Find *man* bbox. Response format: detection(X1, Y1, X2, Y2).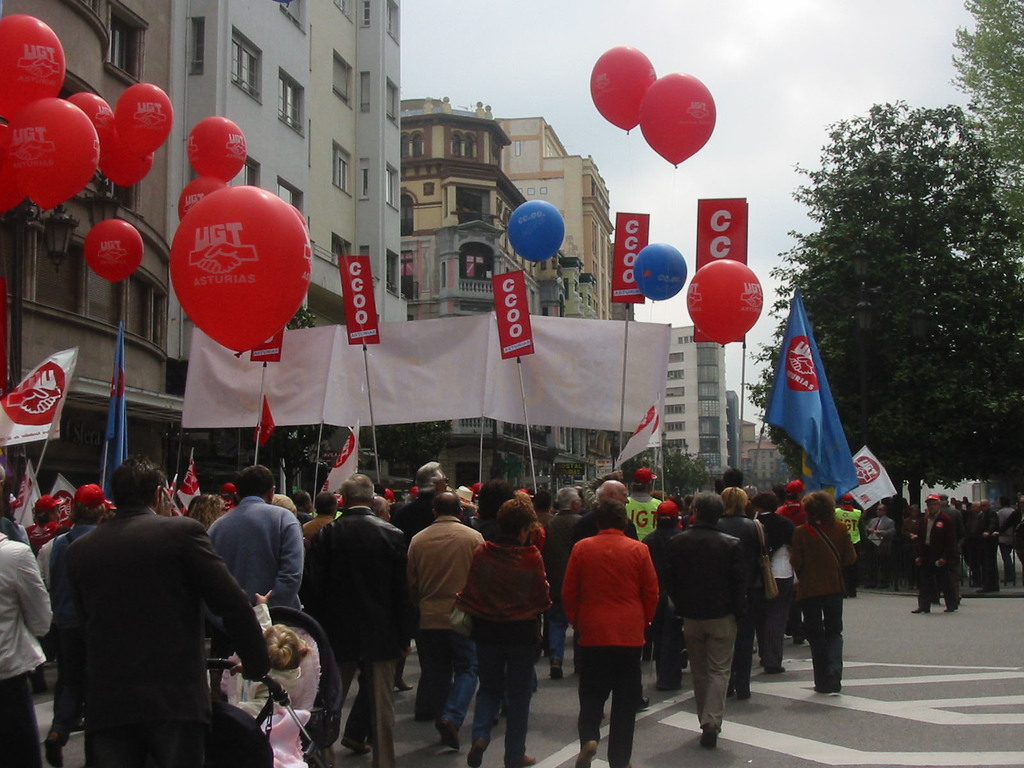
detection(749, 490, 796, 639).
